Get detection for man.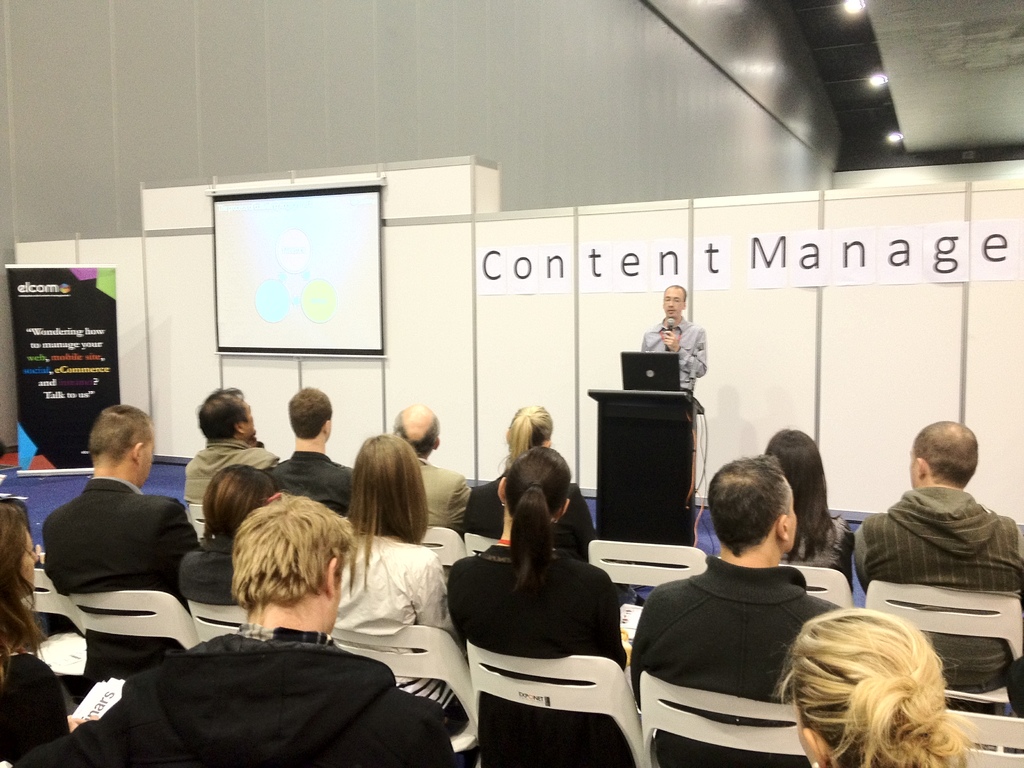
Detection: l=42, t=402, r=202, b=675.
